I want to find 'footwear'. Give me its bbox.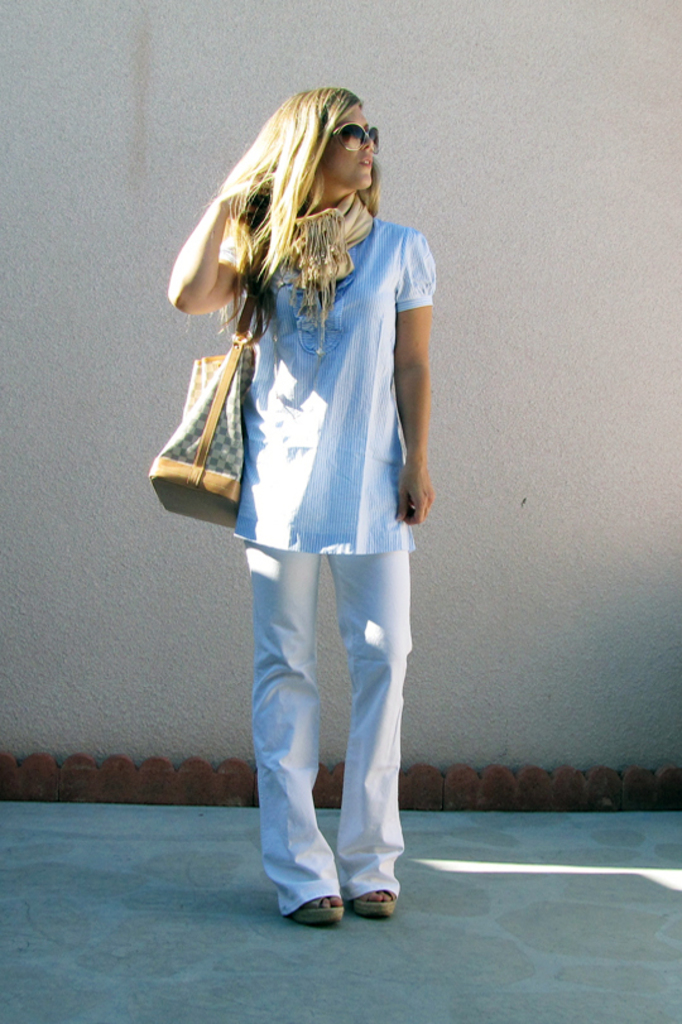
bbox=(356, 885, 395, 919).
